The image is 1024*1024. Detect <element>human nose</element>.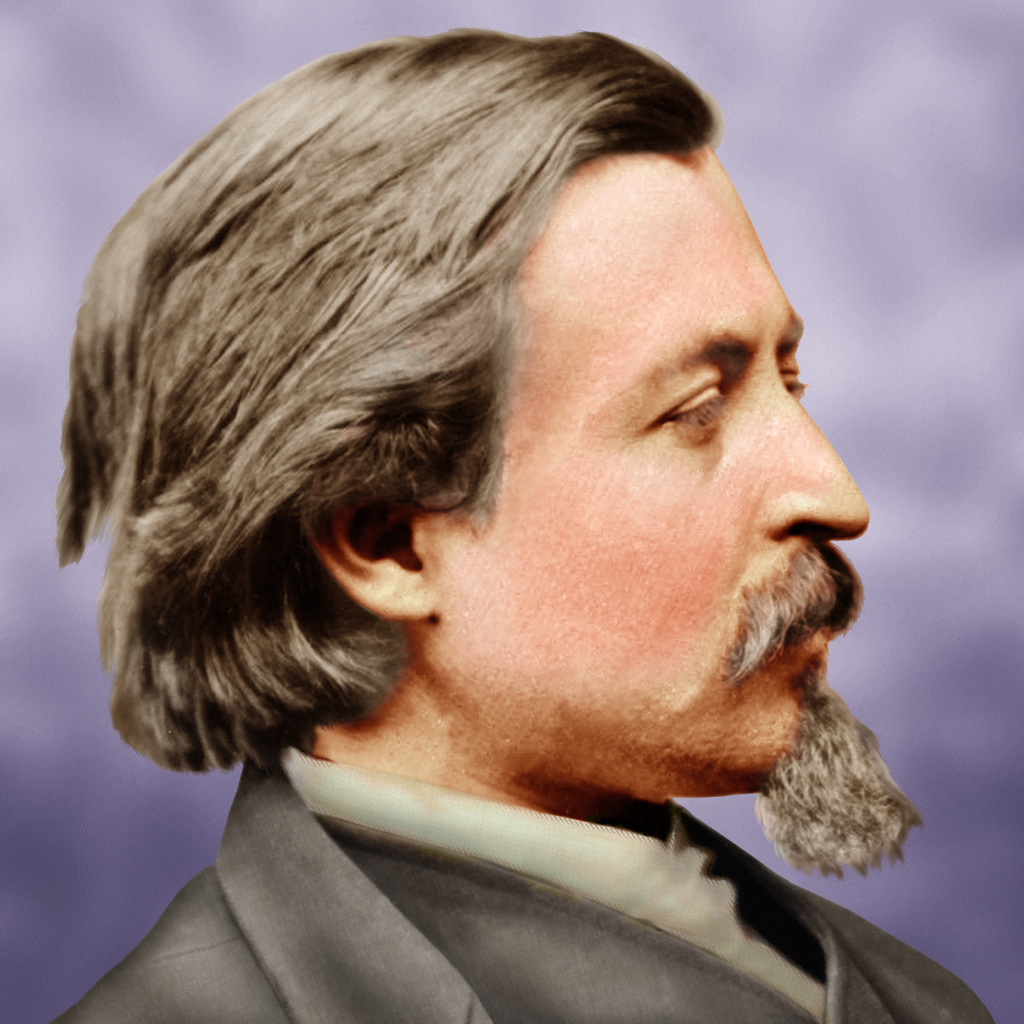
Detection: left=760, top=358, right=872, bottom=547.
